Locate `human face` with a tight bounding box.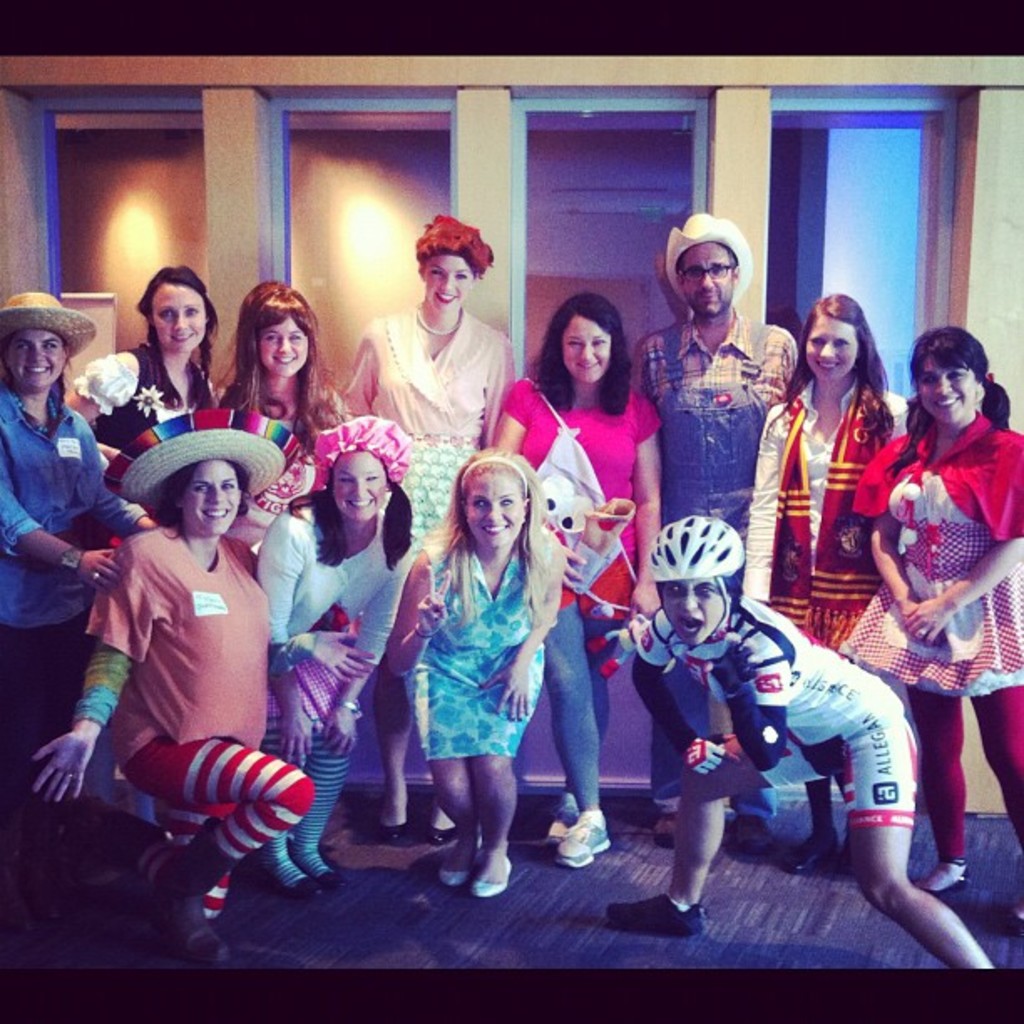
rect(176, 457, 249, 539).
